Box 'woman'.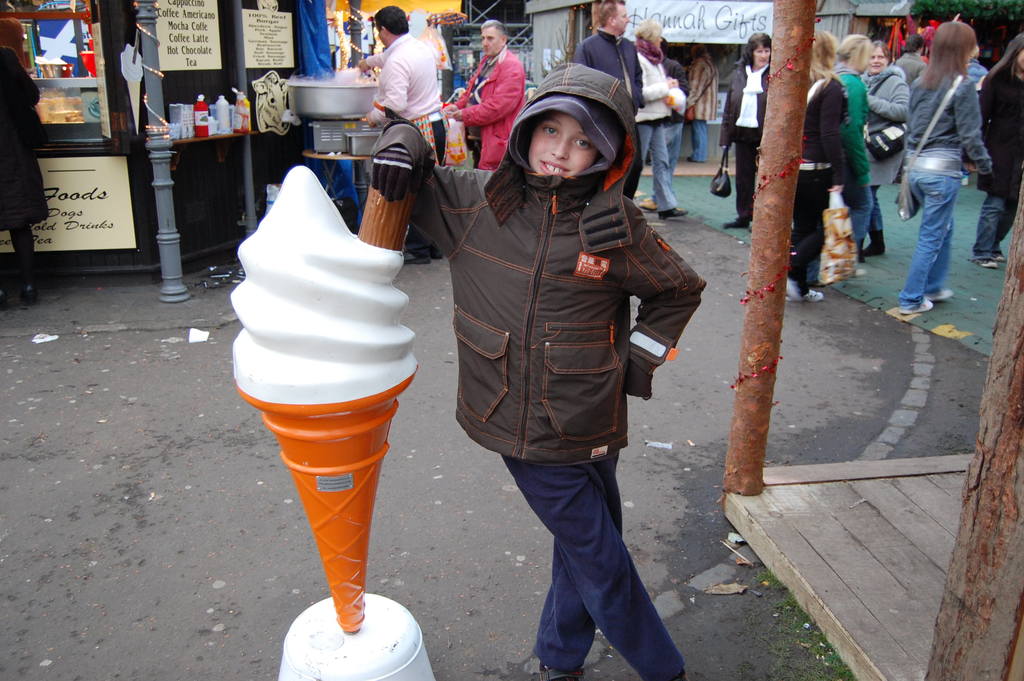
box=[716, 28, 776, 229].
